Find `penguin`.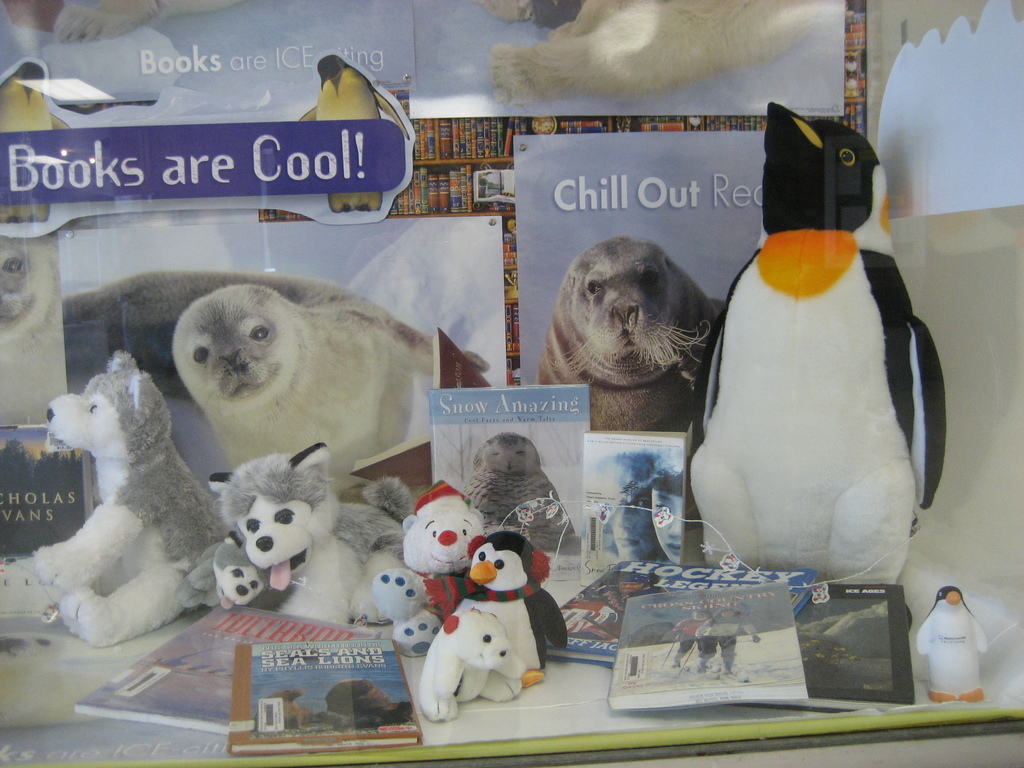
bbox(0, 56, 65, 227).
